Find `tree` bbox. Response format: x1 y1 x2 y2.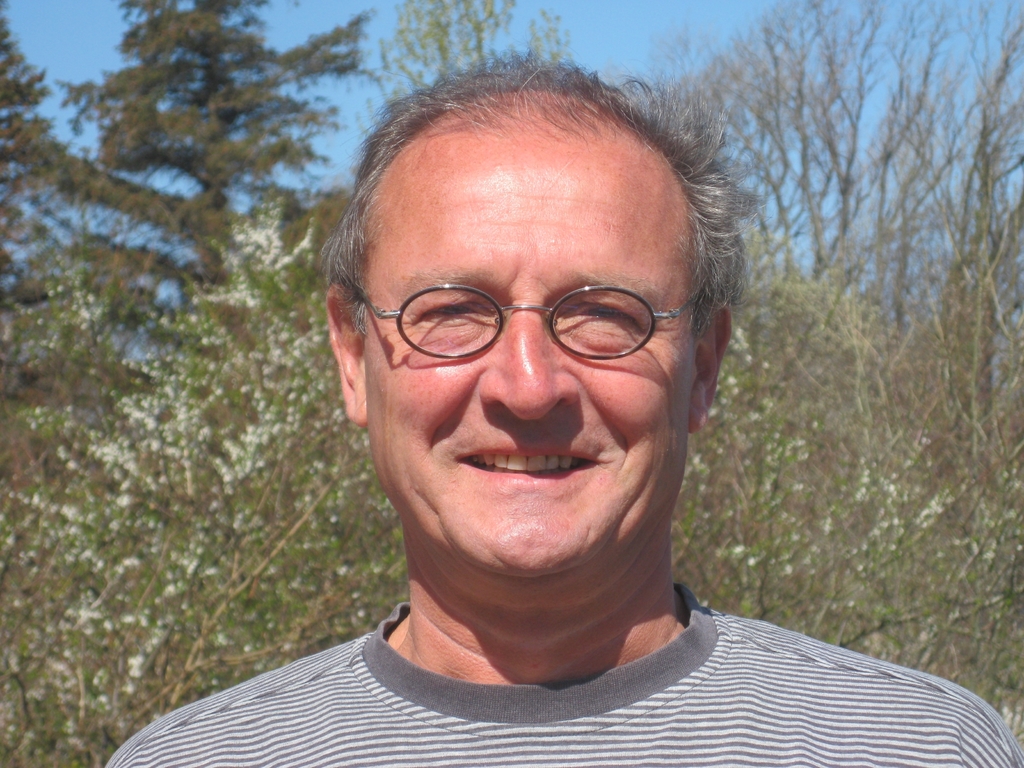
641 0 1023 487.
